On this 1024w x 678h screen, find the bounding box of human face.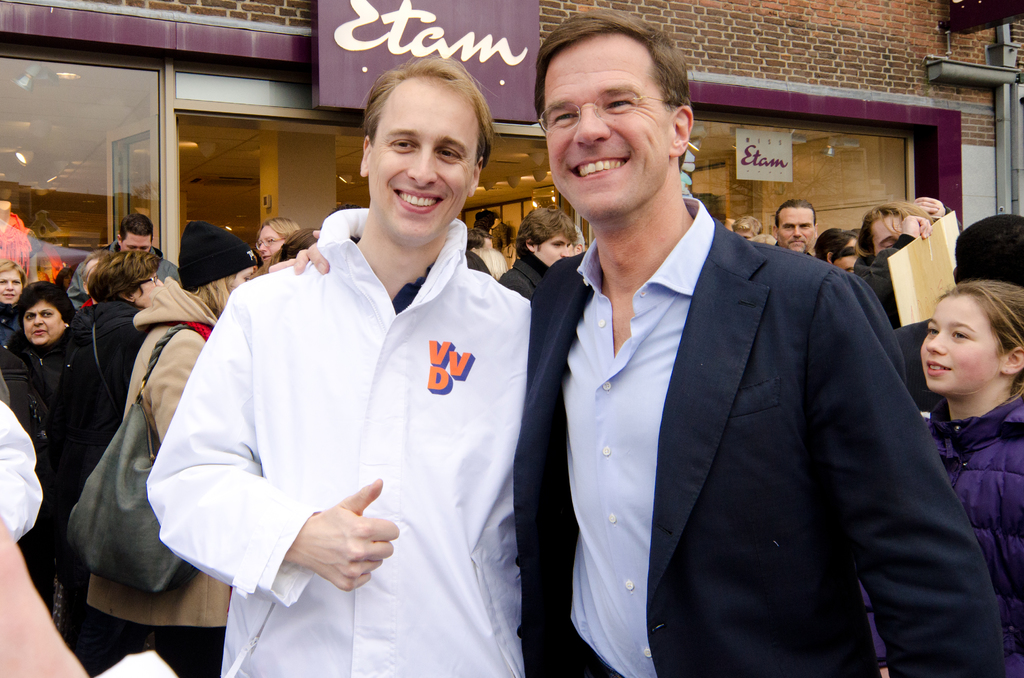
Bounding box: {"x1": 21, "y1": 298, "x2": 63, "y2": 346}.
